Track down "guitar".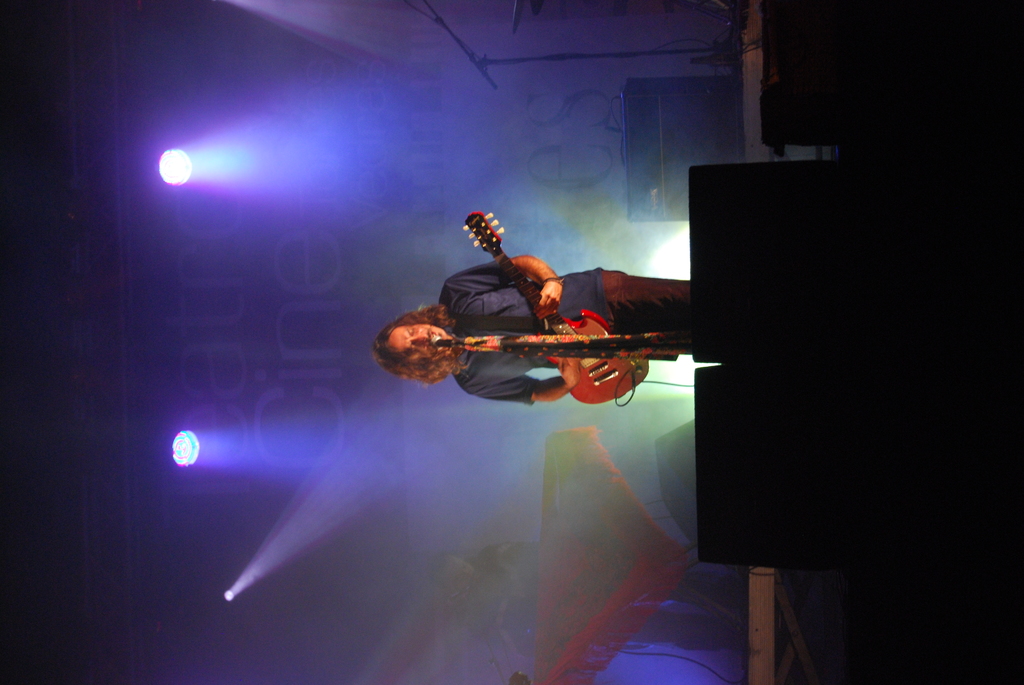
Tracked to rect(462, 205, 650, 406).
